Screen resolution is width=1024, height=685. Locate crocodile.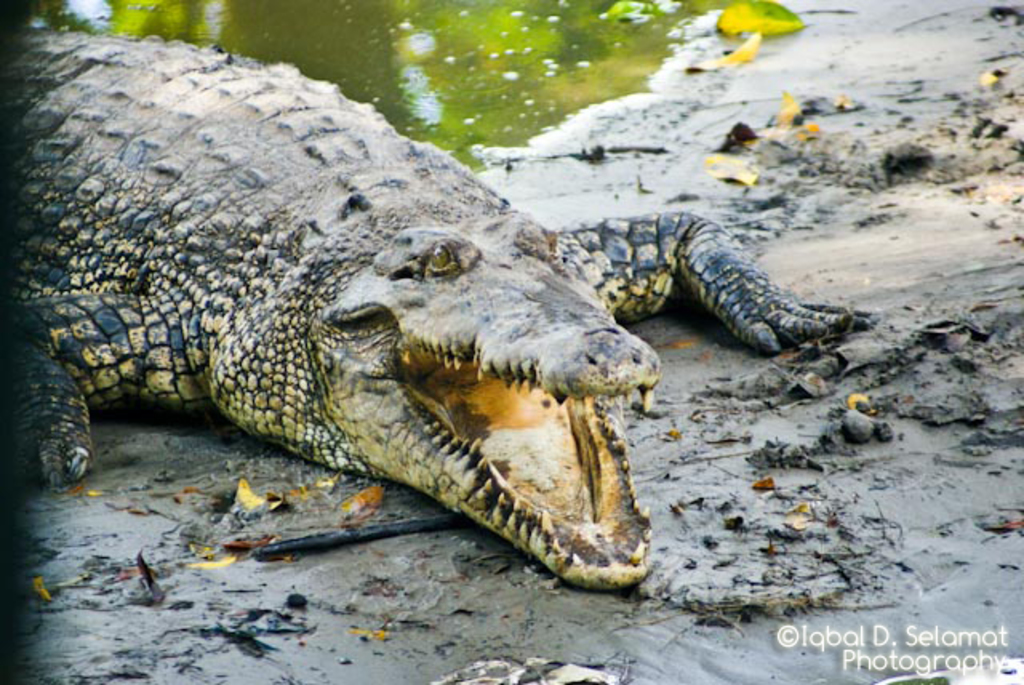
(0,26,875,594).
